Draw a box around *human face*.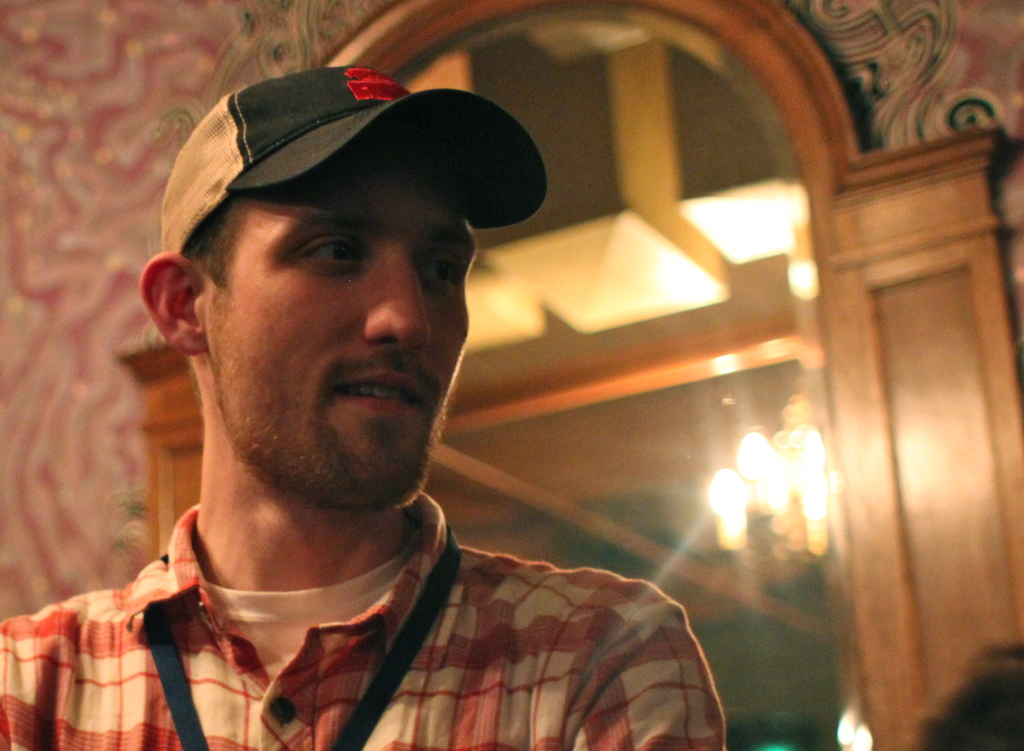
<region>207, 167, 479, 502</region>.
